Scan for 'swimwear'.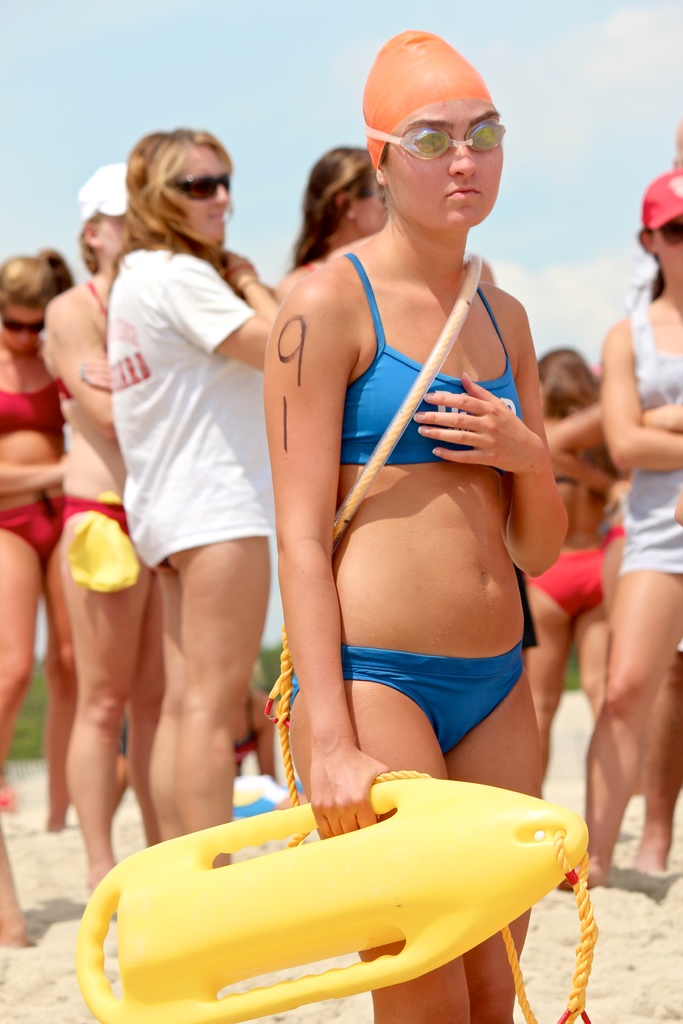
Scan result: bbox=(522, 545, 606, 619).
